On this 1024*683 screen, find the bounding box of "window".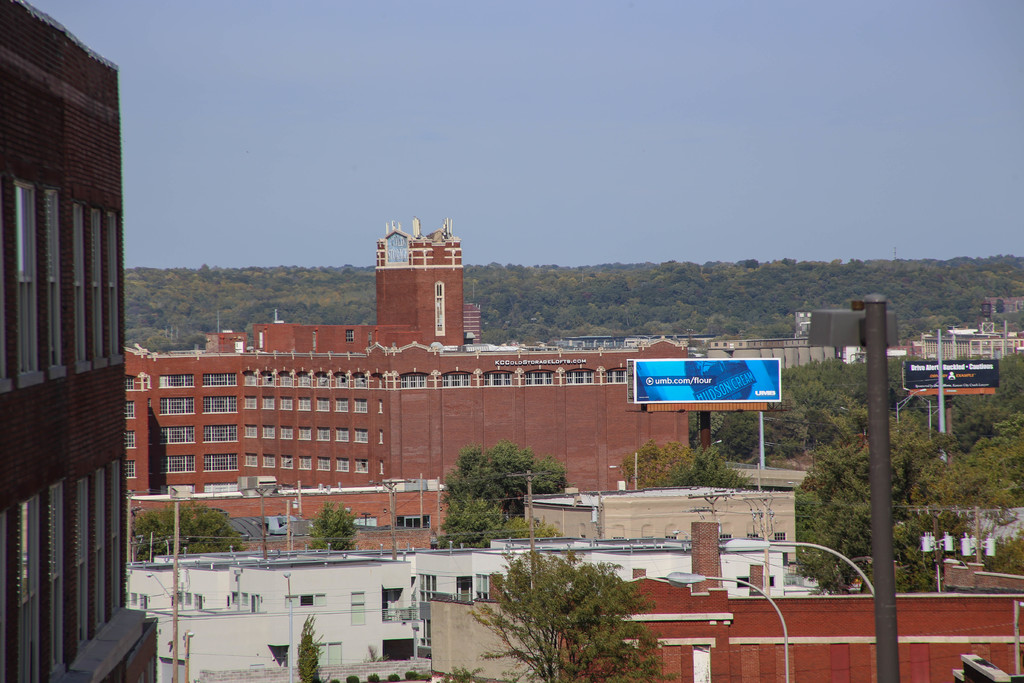
Bounding box: <bbox>47, 483, 74, 675</bbox>.
